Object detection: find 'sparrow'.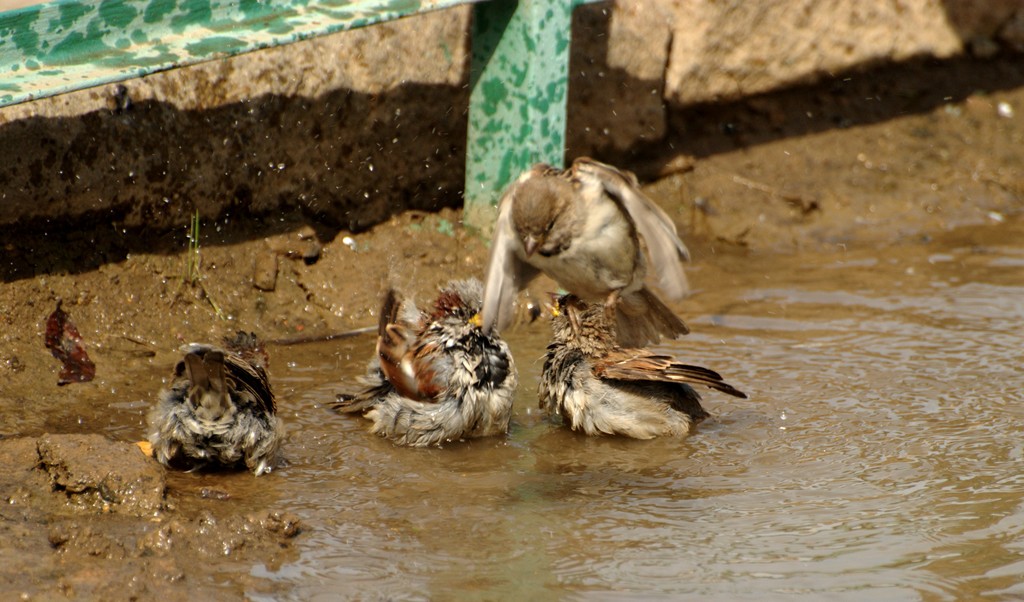
box(366, 278, 517, 447).
